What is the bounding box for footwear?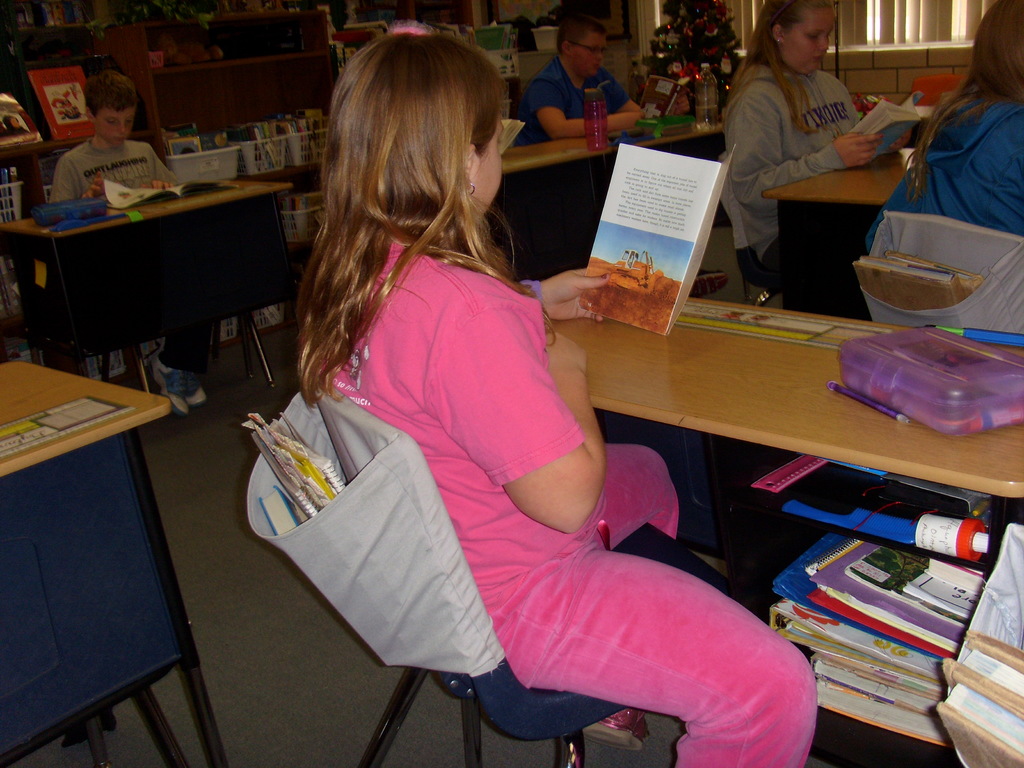
<box>177,368,208,410</box>.
